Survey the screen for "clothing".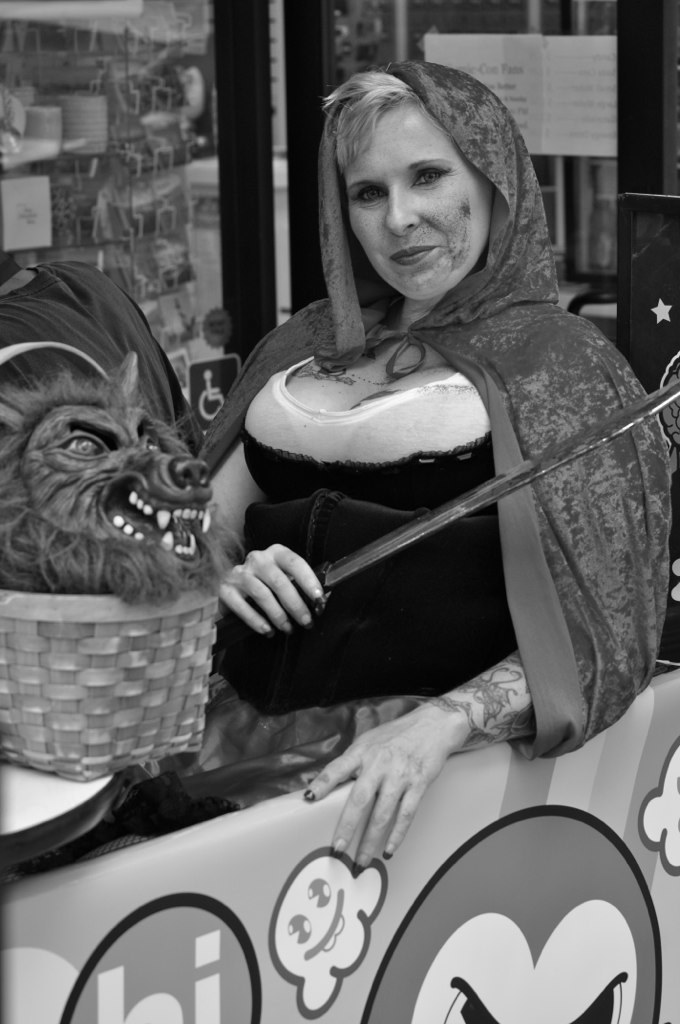
Survey found: (227, 192, 654, 780).
